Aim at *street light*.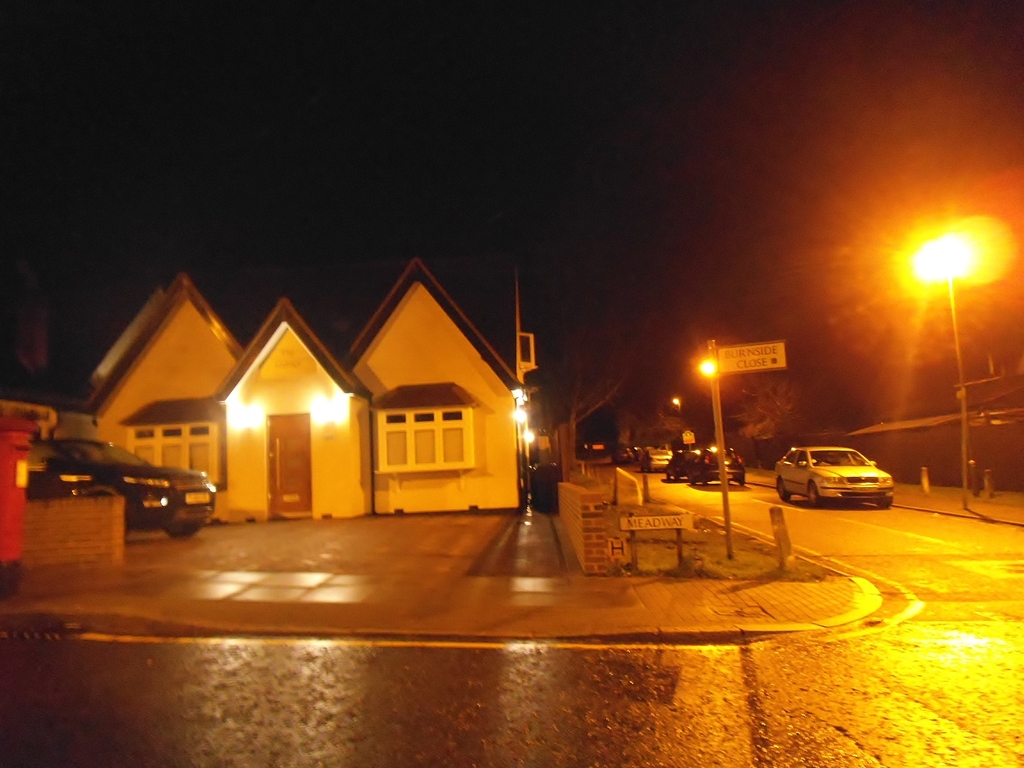
Aimed at (x1=871, y1=195, x2=1003, y2=439).
